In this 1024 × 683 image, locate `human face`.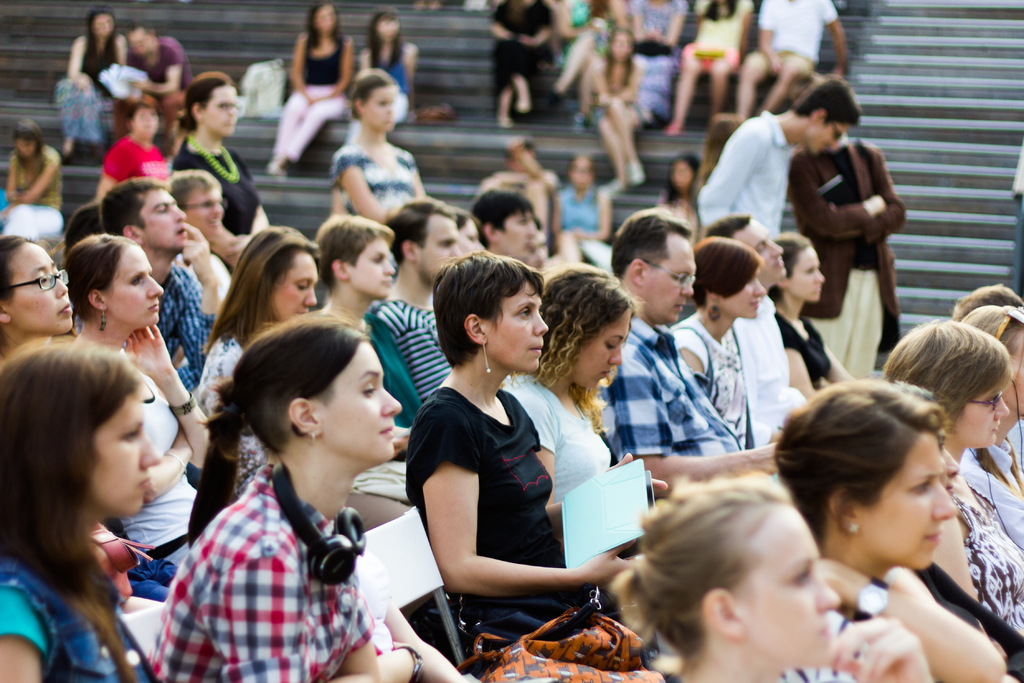
Bounding box: (104, 243, 165, 325).
